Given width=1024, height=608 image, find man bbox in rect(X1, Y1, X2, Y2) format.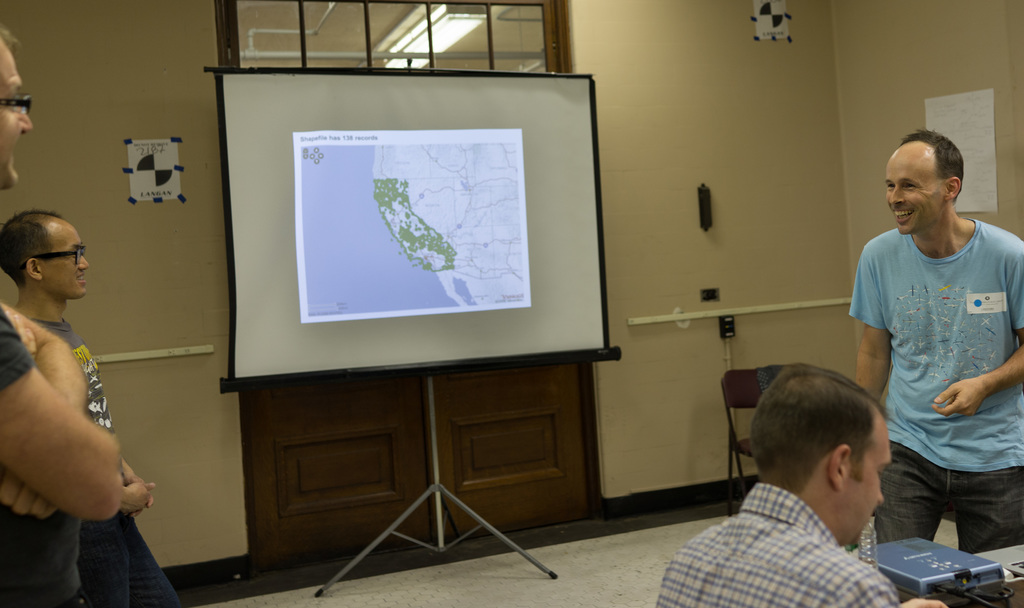
rect(0, 26, 131, 602).
